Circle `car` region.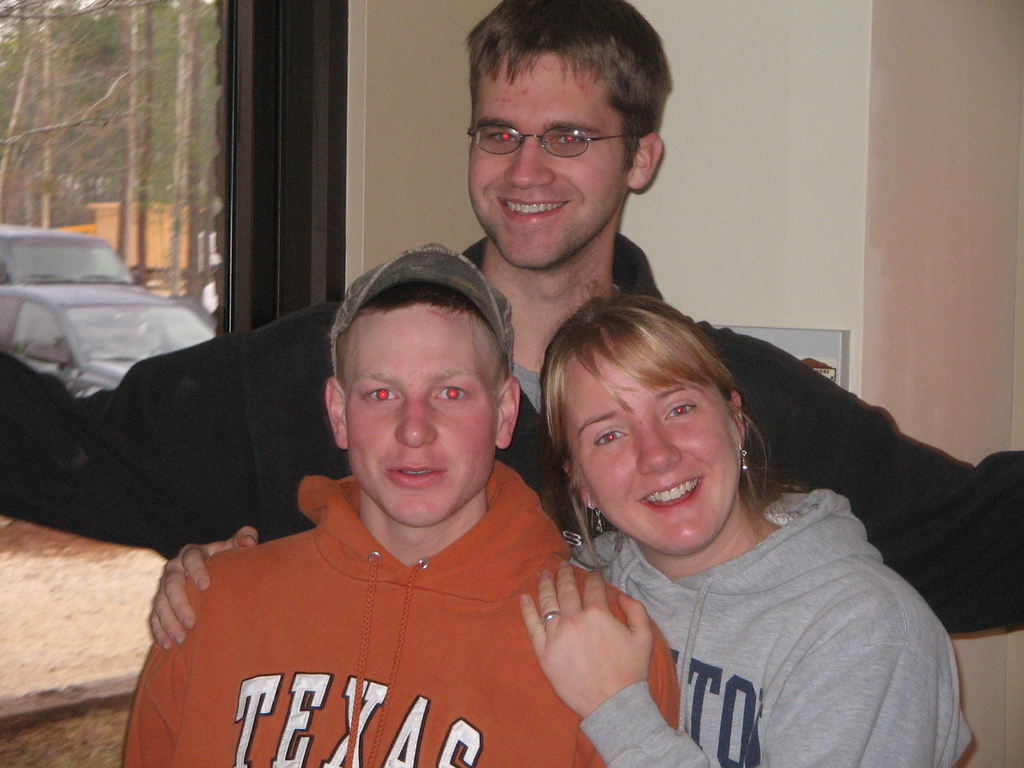
Region: 0, 230, 140, 282.
